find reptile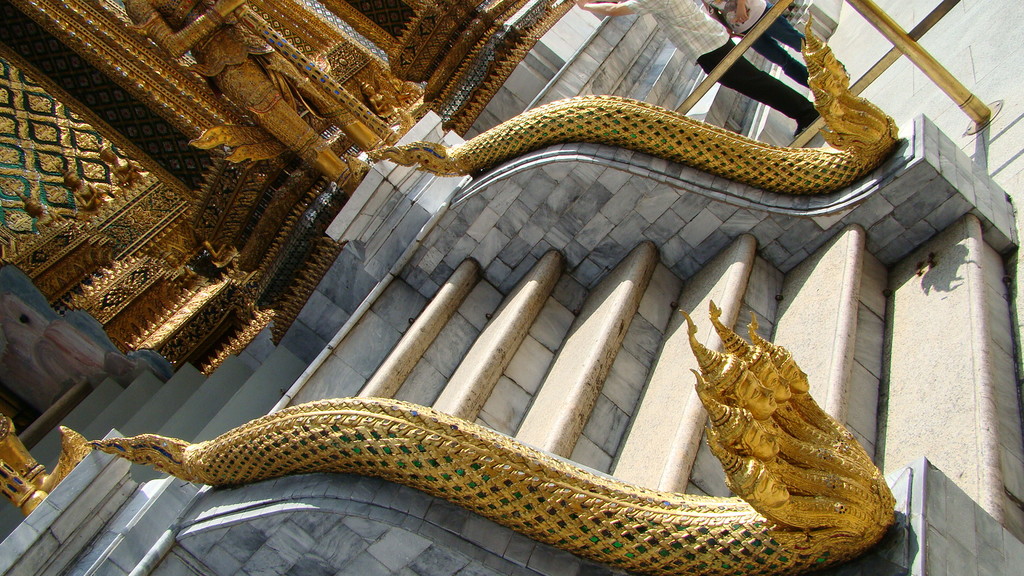
pyautogui.locateOnScreen(89, 276, 916, 575)
